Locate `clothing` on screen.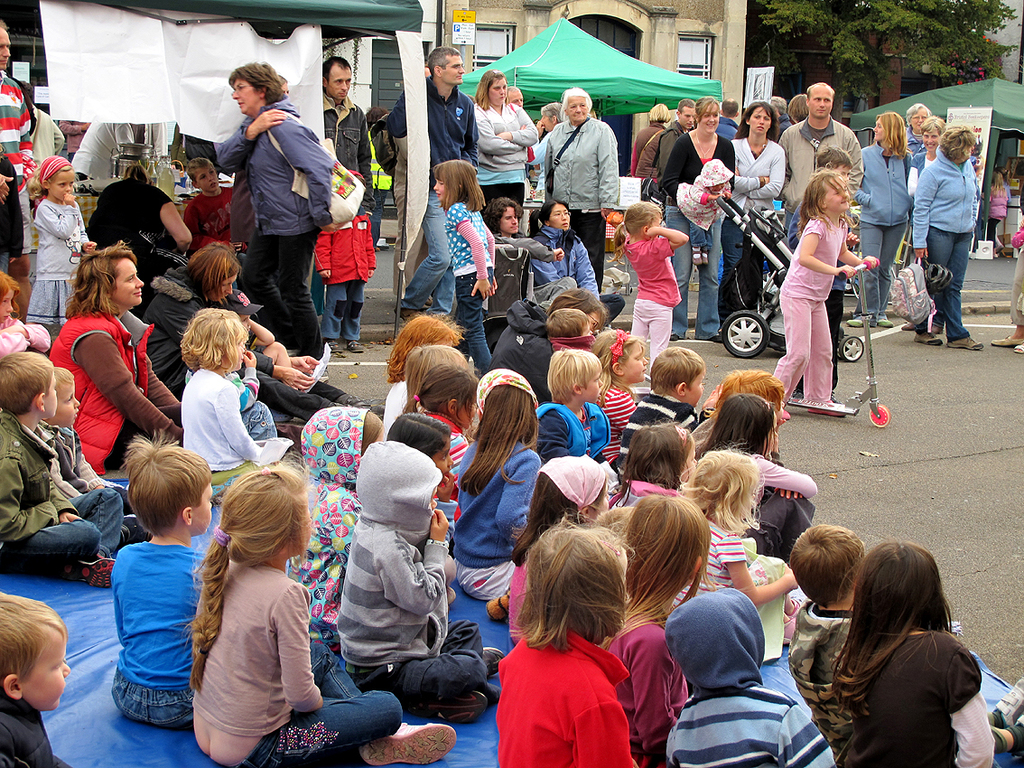
On screen at bbox=(115, 542, 213, 727).
